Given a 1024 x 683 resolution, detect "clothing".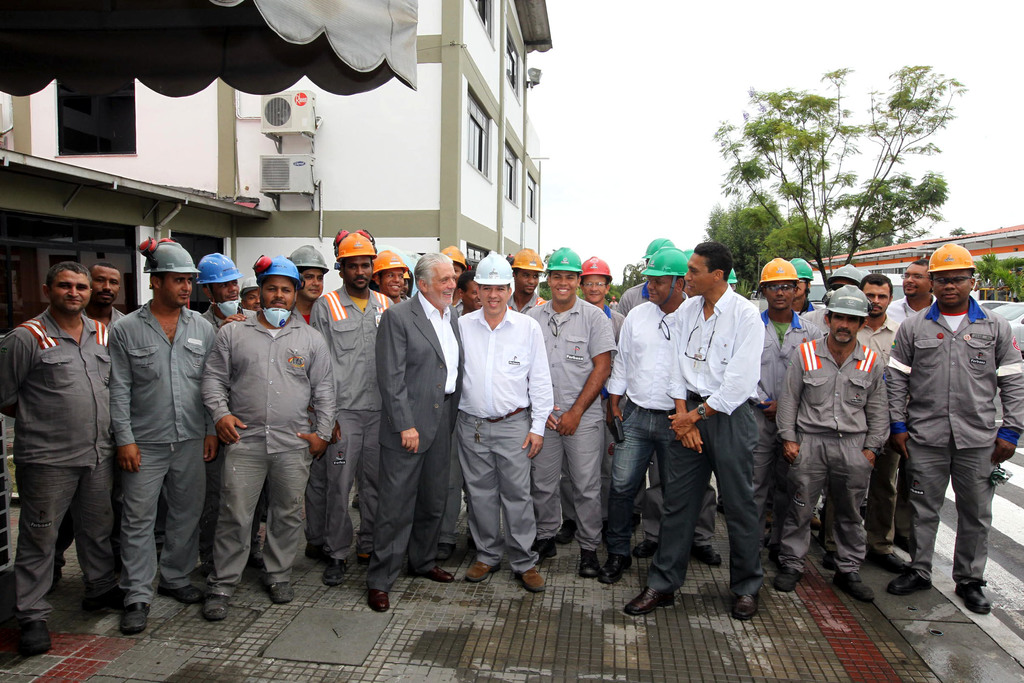
<bbox>885, 296, 936, 329</bbox>.
